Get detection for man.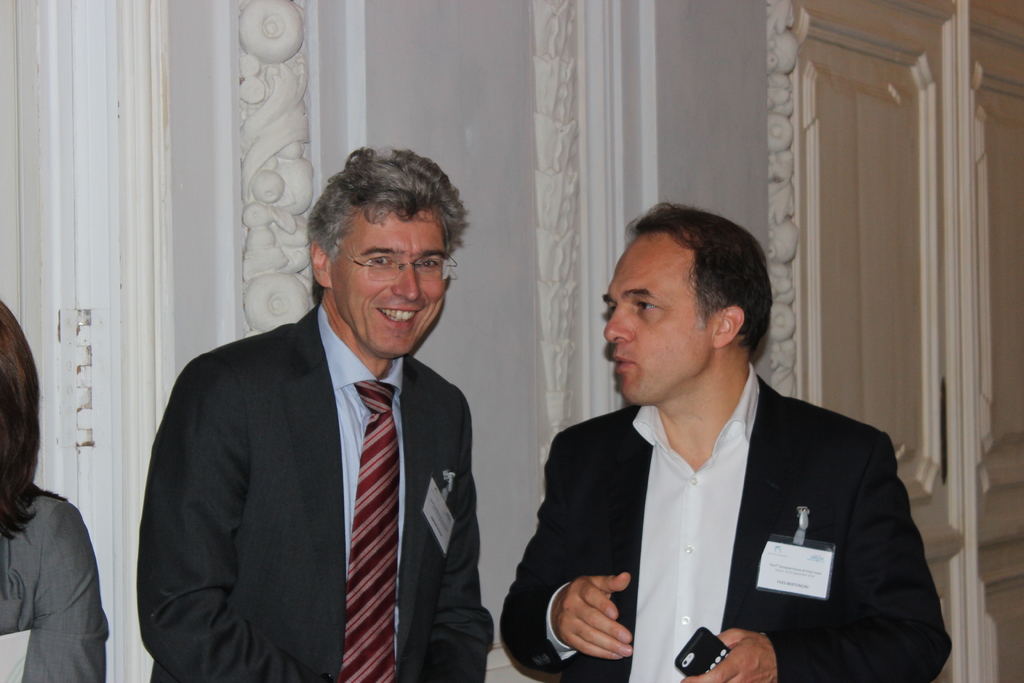
Detection: pyautogui.locateOnScreen(504, 217, 936, 671).
